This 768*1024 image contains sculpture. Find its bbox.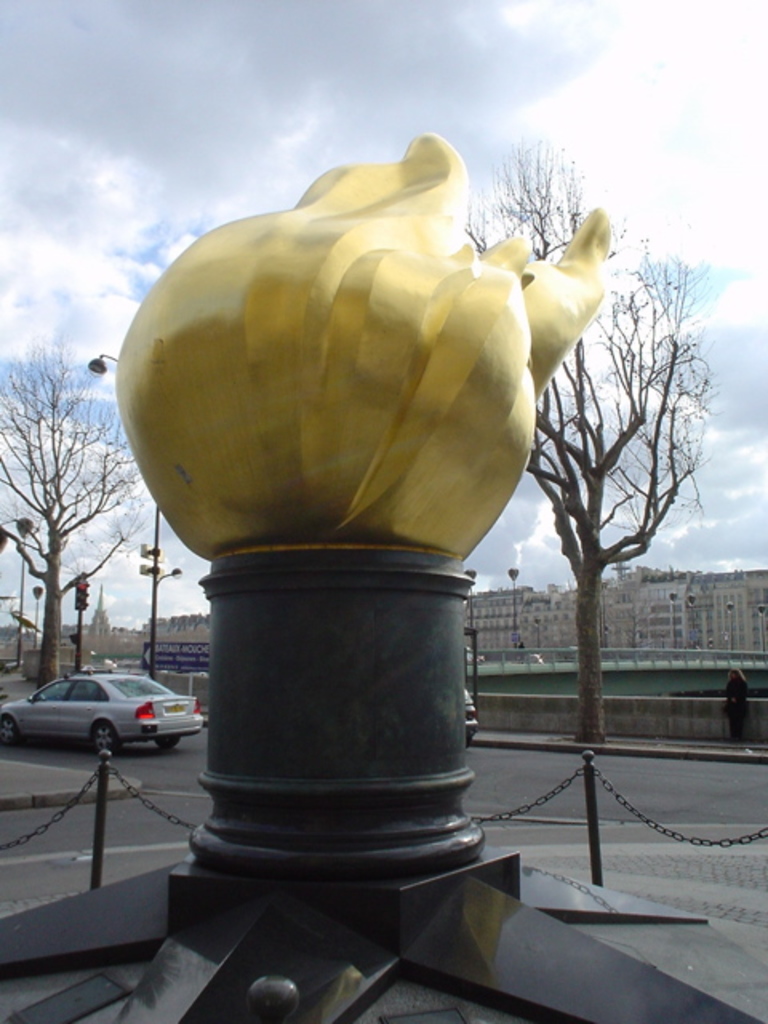
bbox(117, 133, 613, 558).
